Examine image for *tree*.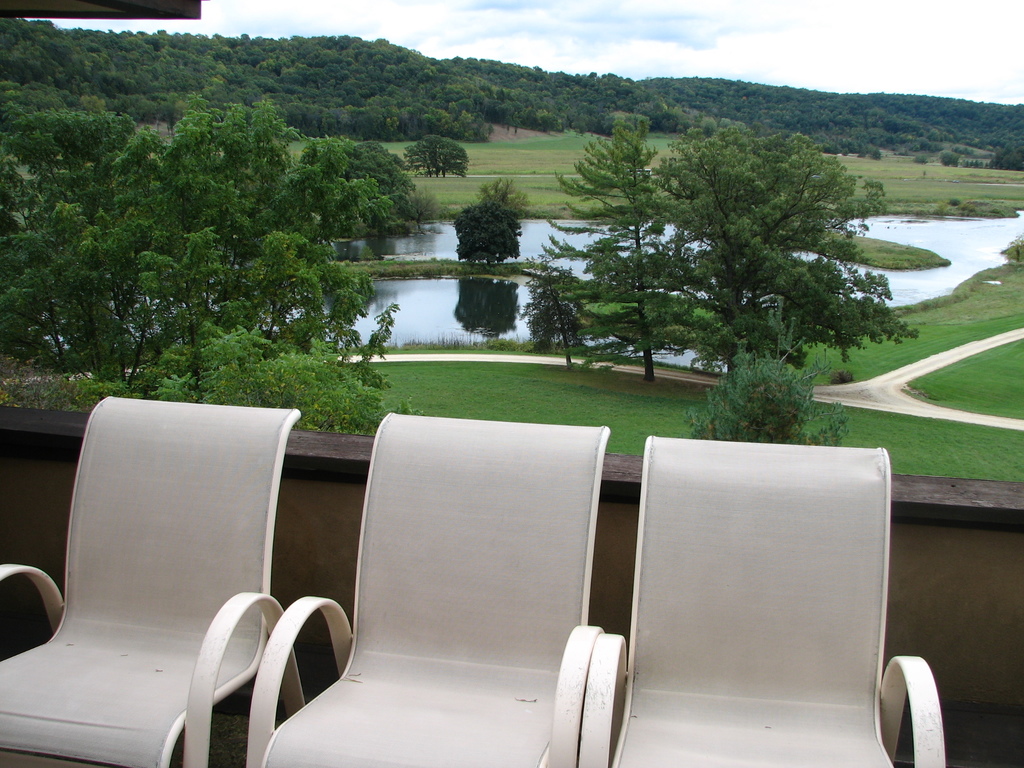
Examination result: region(449, 172, 529, 269).
